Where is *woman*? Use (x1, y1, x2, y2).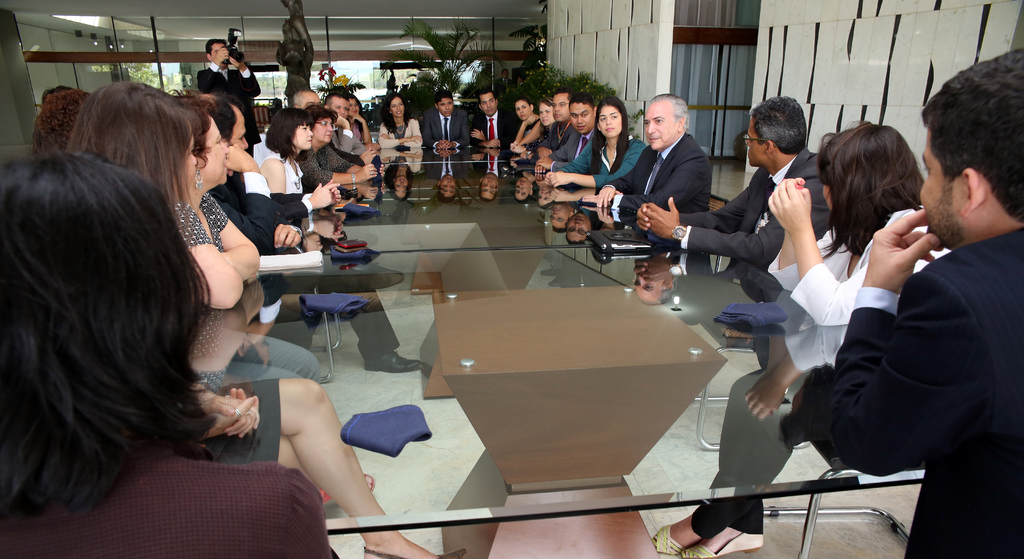
(63, 84, 471, 558).
